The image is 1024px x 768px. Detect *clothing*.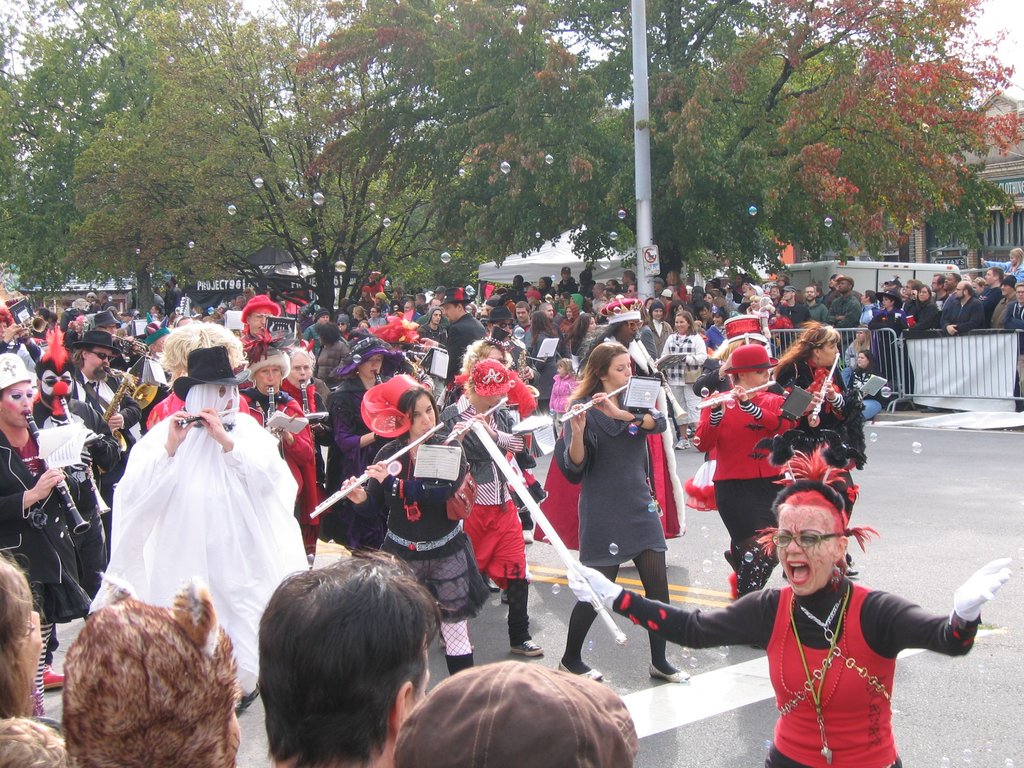
Detection: [900, 300, 937, 331].
